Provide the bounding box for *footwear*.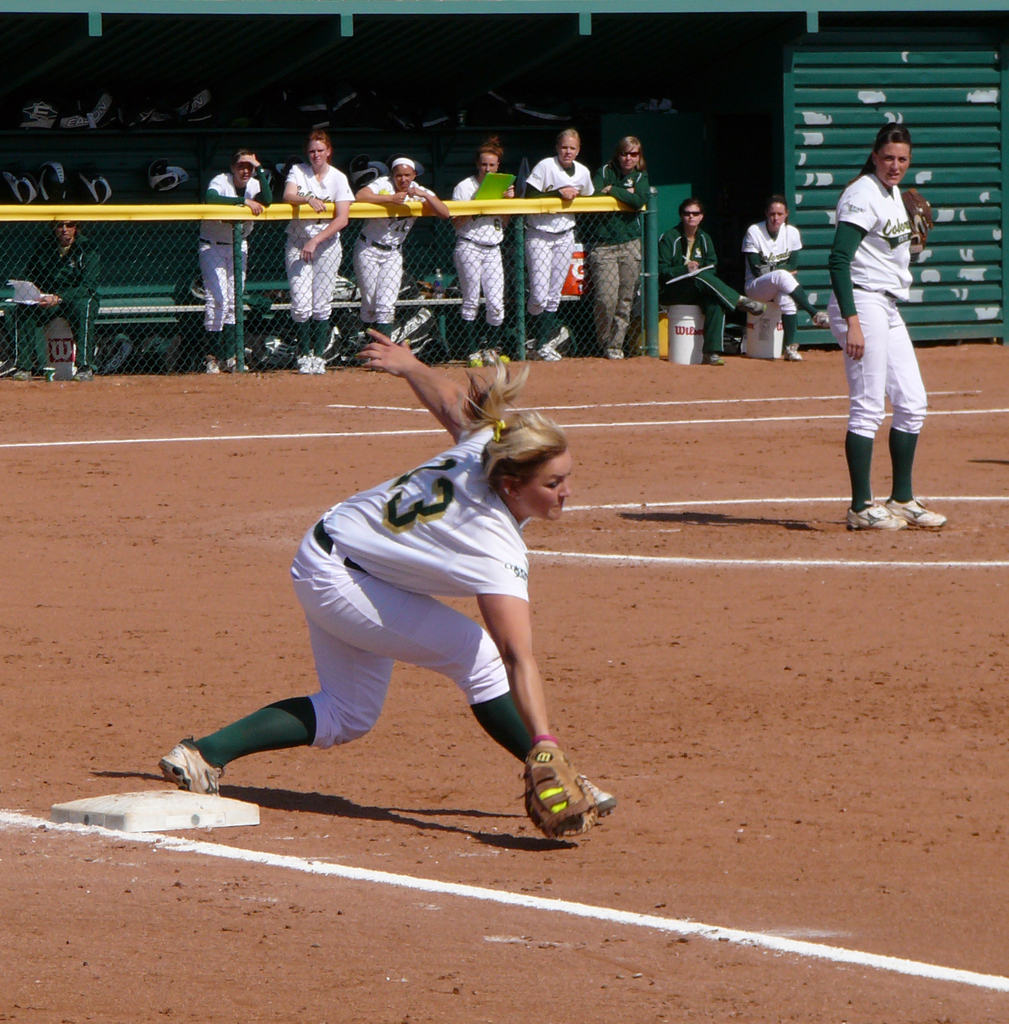
{"x1": 780, "y1": 345, "x2": 805, "y2": 363}.
